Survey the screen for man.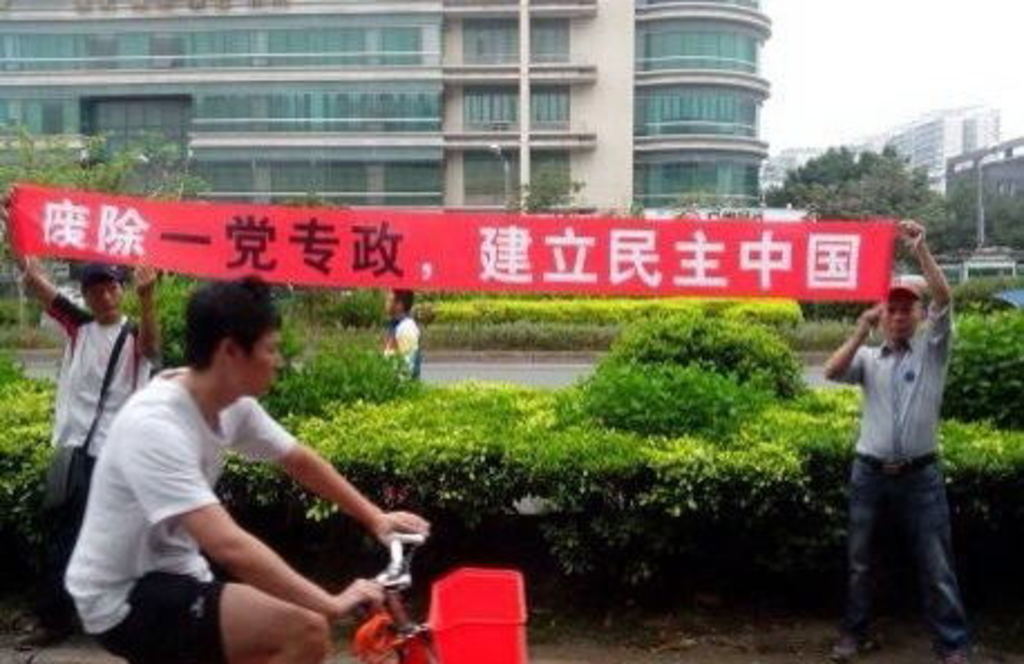
Survey found: bbox=(0, 186, 163, 651).
